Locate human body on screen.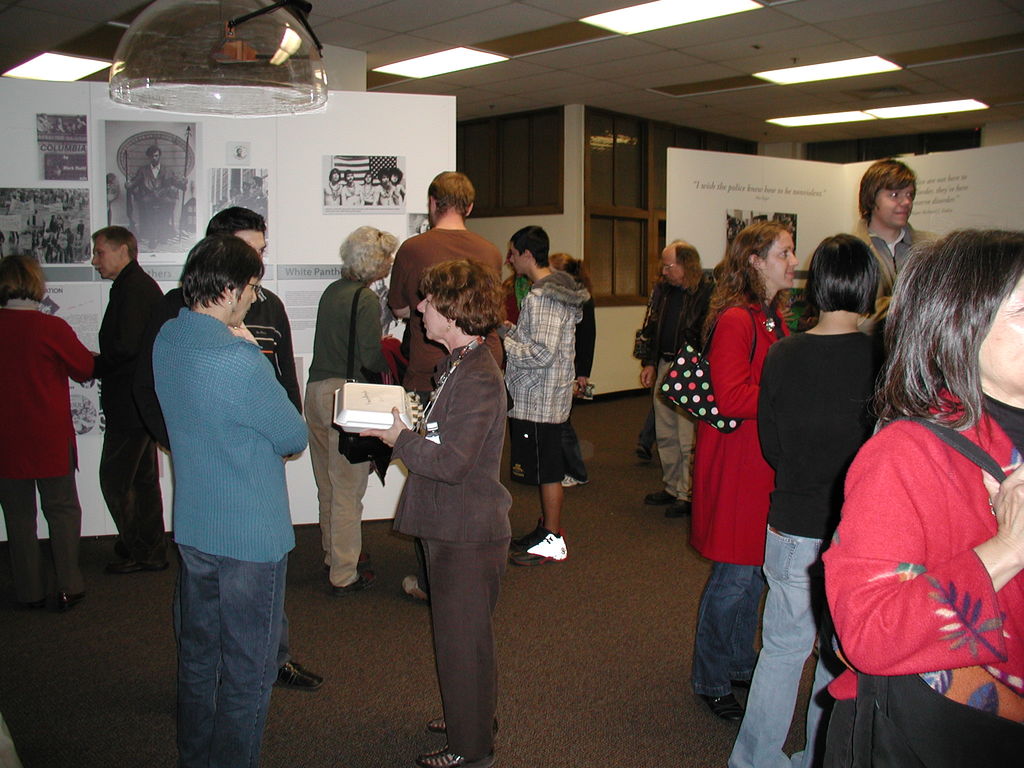
On screen at [left=852, top=213, right=932, bottom=340].
